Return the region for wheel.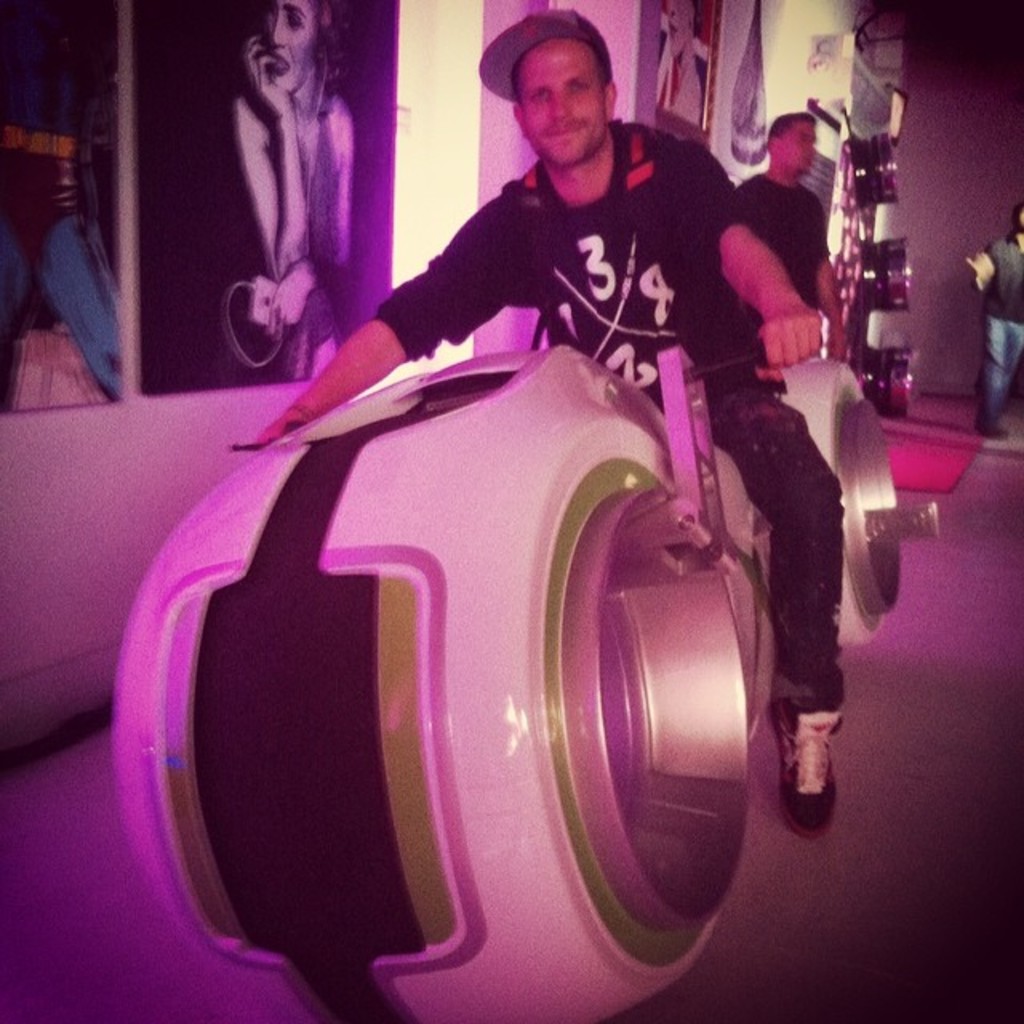
box(104, 358, 741, 1022).
